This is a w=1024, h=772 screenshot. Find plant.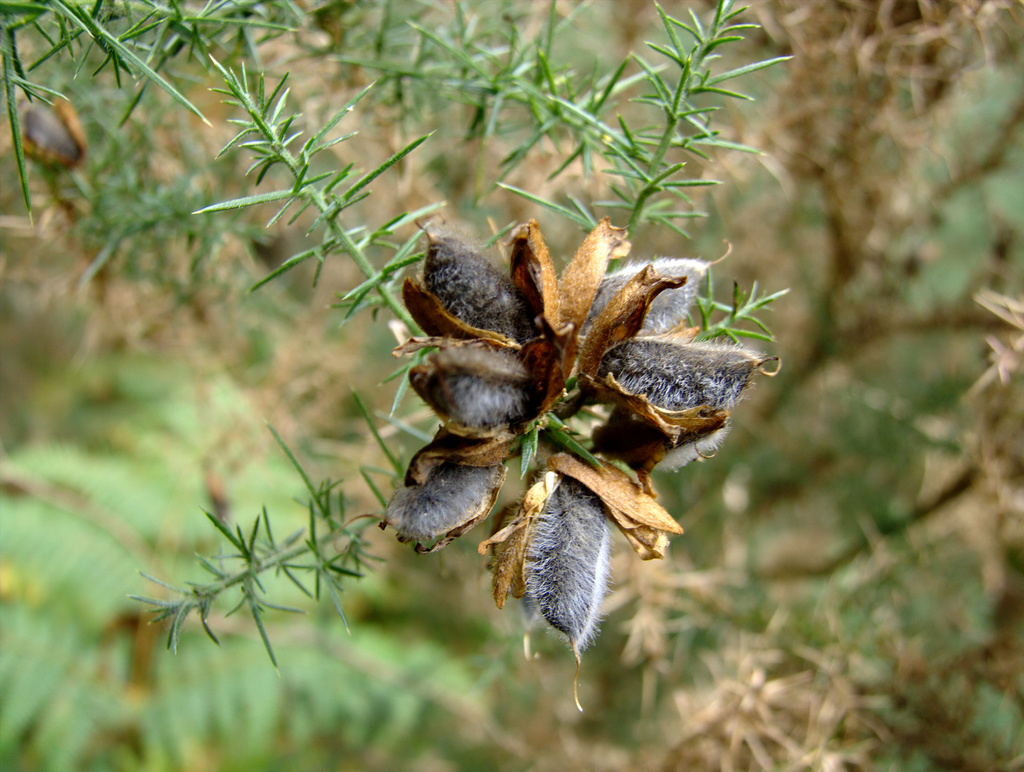
Bounding box: box(0, 0, 797, 712).
